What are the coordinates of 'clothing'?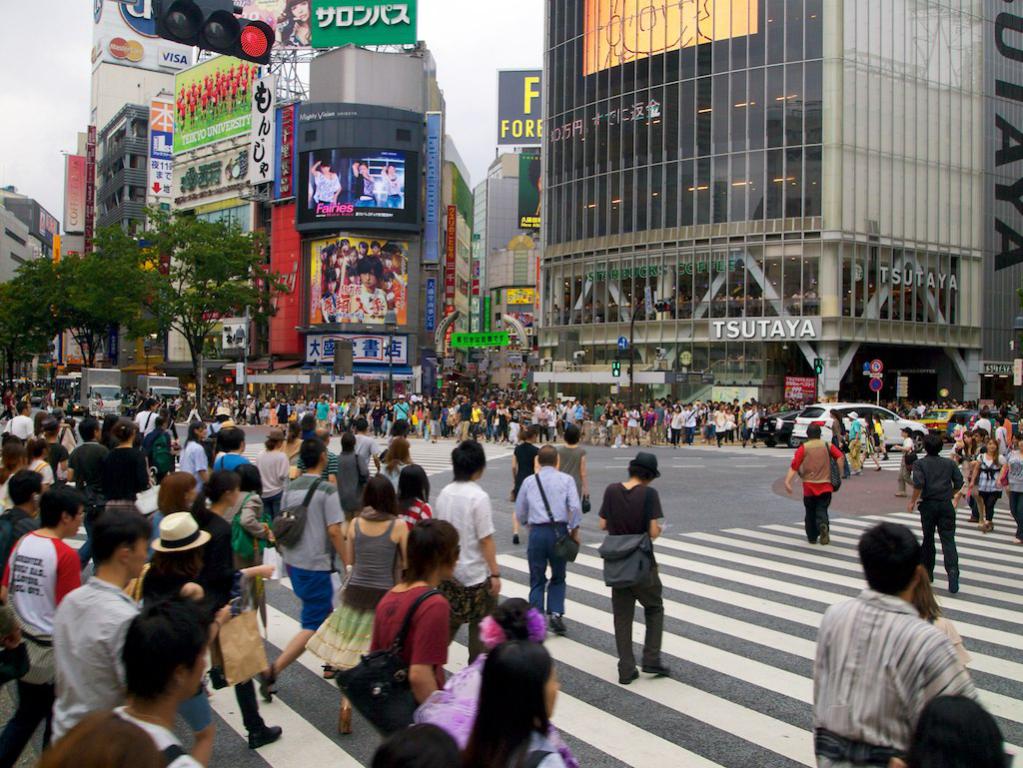
l=276, t=472, r=343, b=638.
